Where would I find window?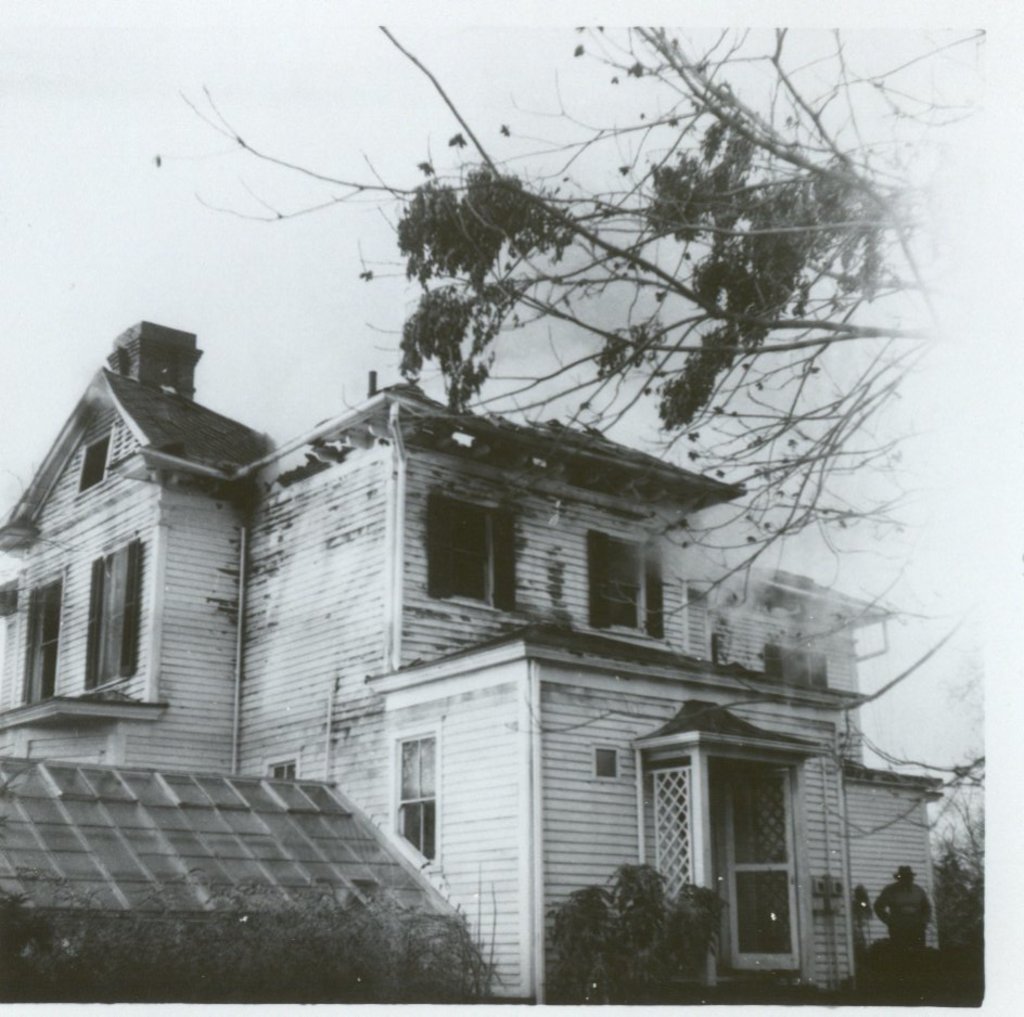
At box(591, 537, 666, 640).
